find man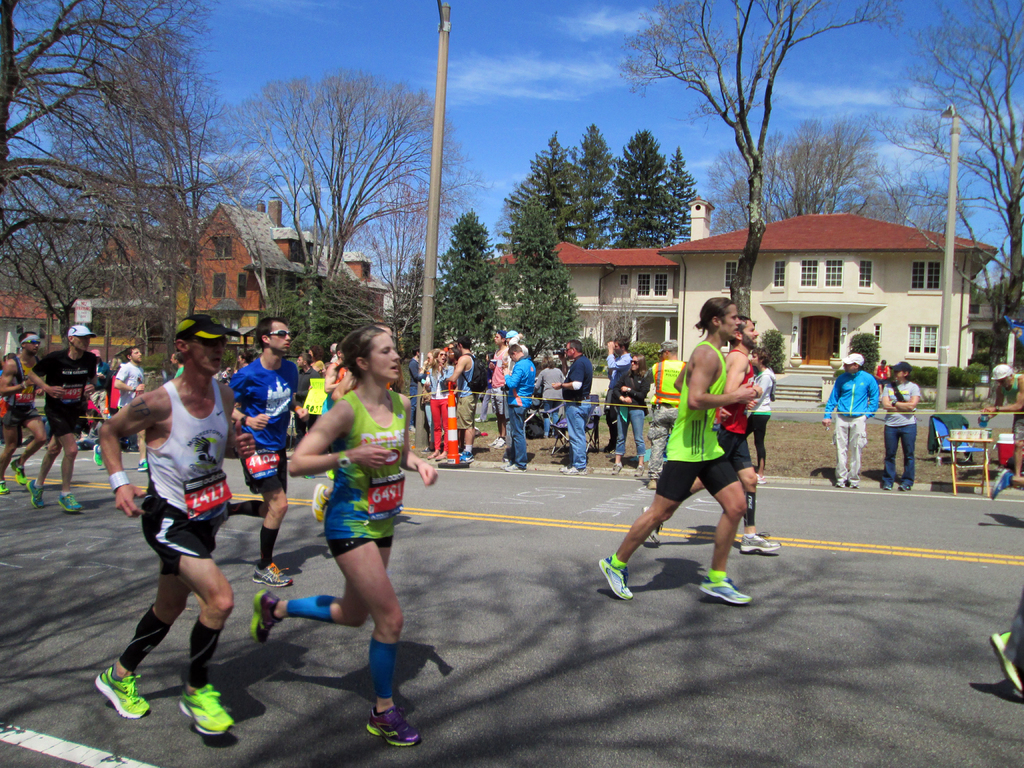
(left=636, top=317, right=775, bottom=549)
